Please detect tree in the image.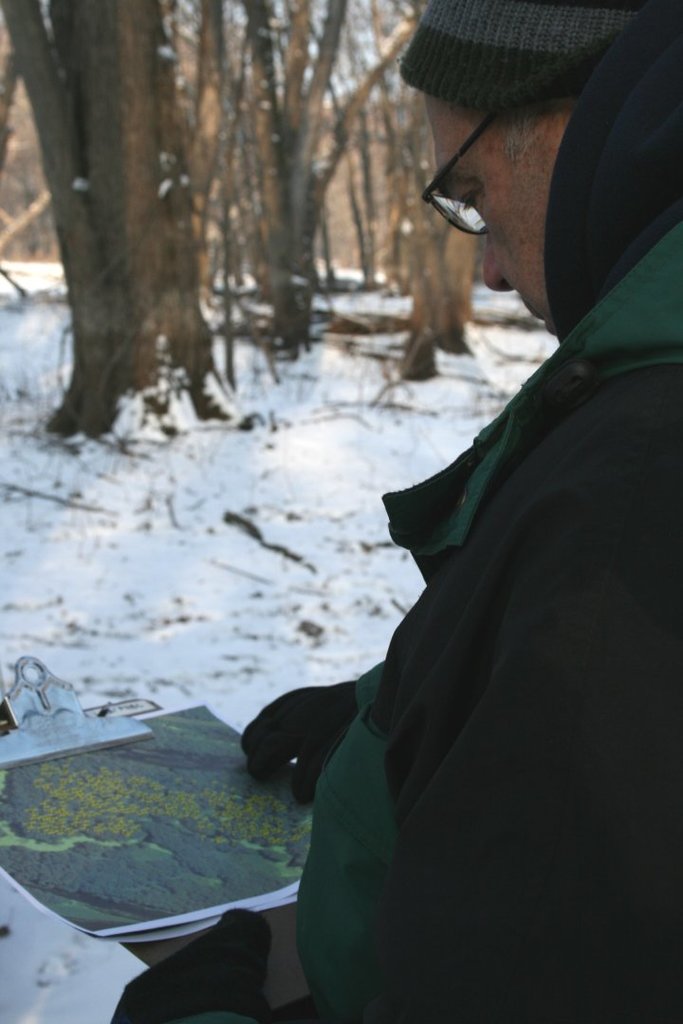
bbox=[2, 0, 226, 433].
